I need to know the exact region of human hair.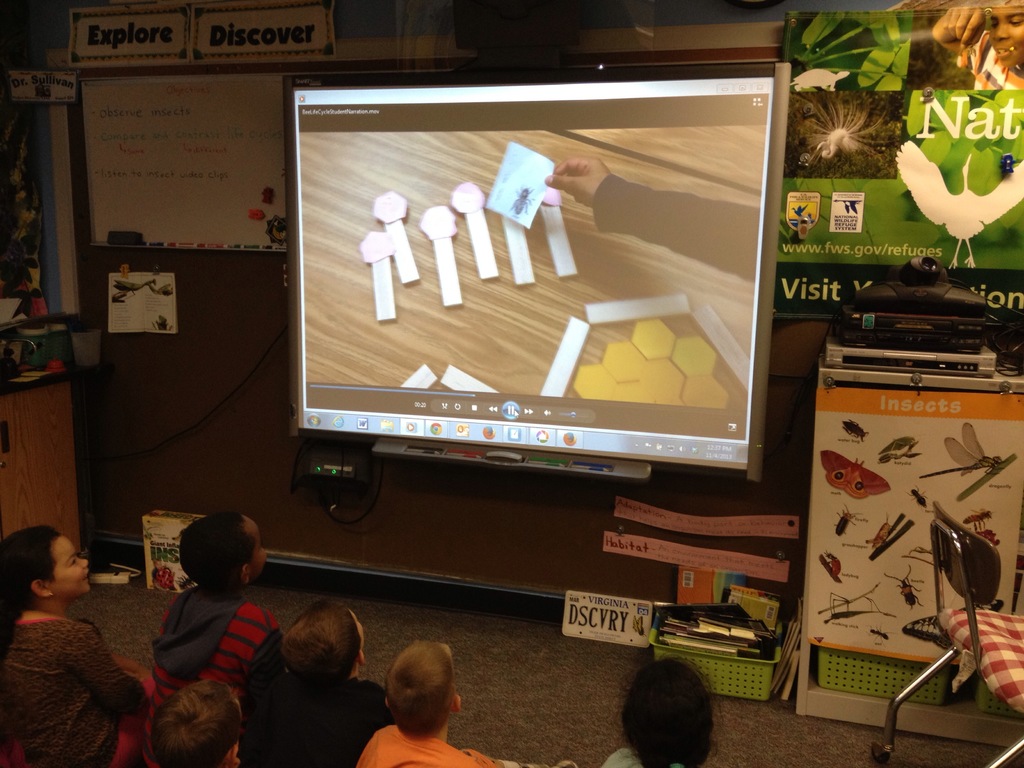
Region: 280/600/362/691.
